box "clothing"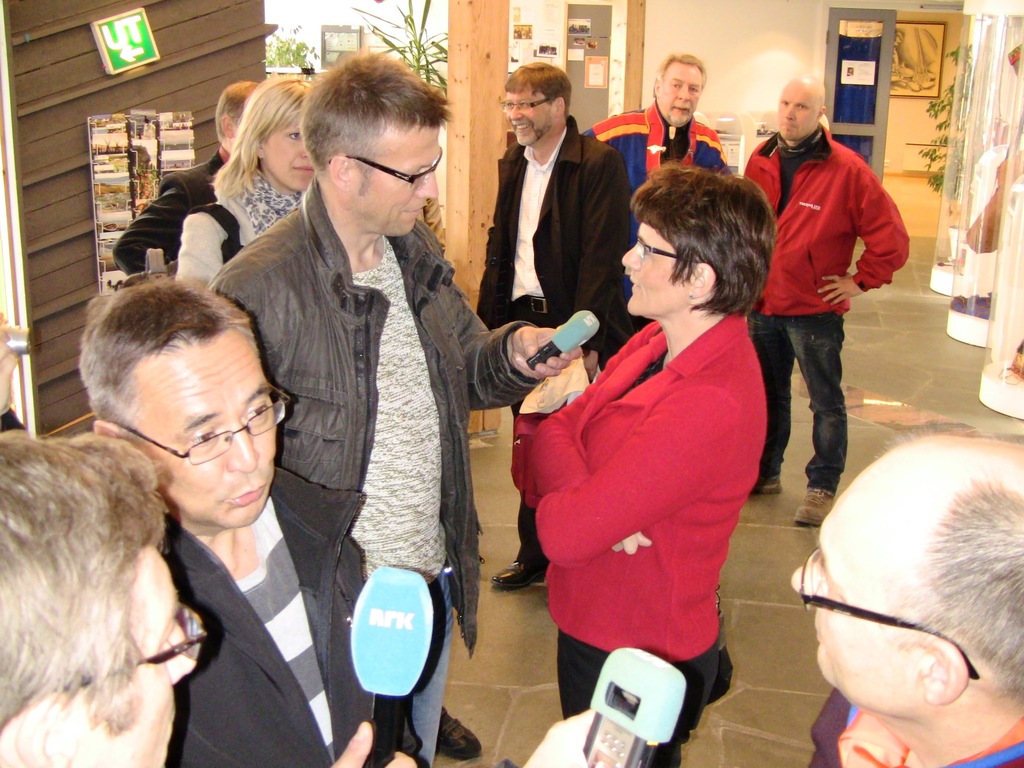
bbox=(223, 168, 534, 653)
